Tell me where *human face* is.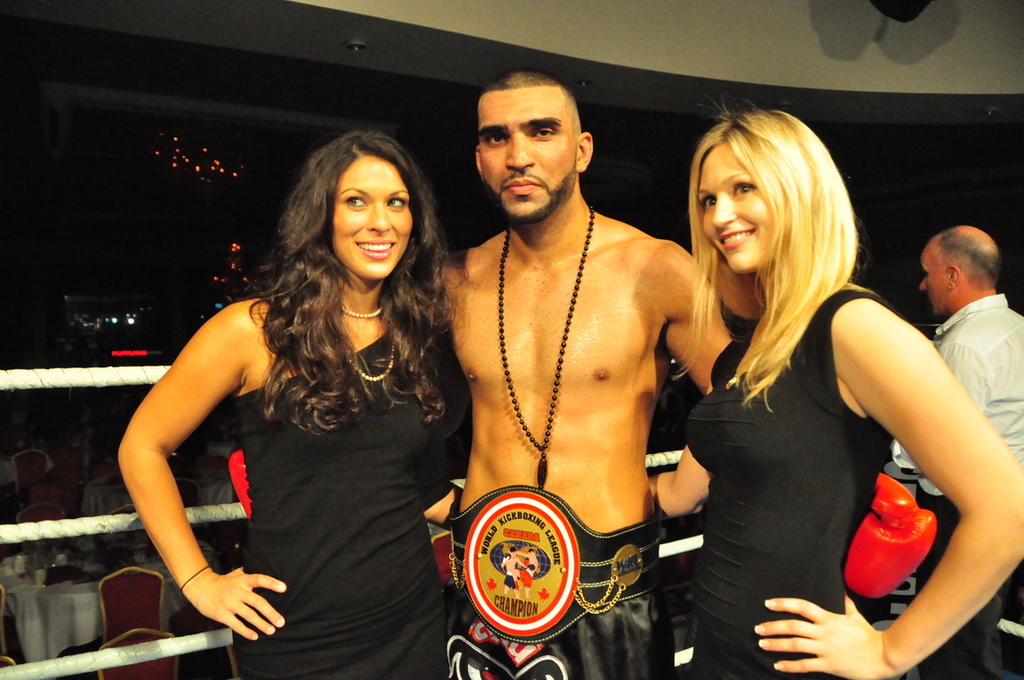
*human face* is at bbox=(473, 85, 578, 223).
